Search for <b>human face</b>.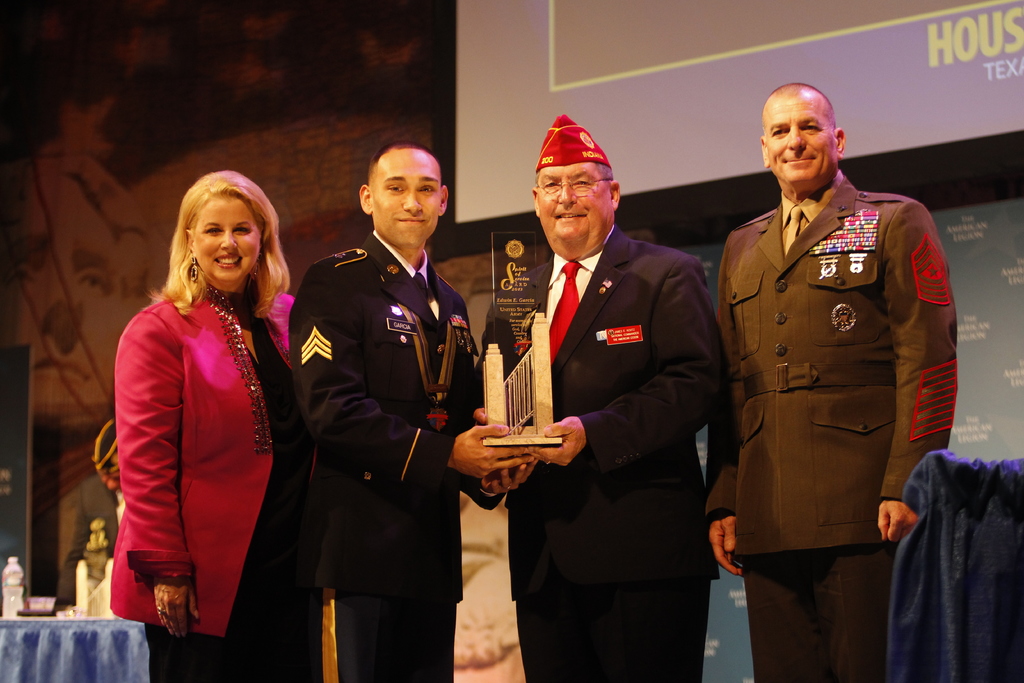
Found at (left=767, top=92, right=829, bottom=178).
